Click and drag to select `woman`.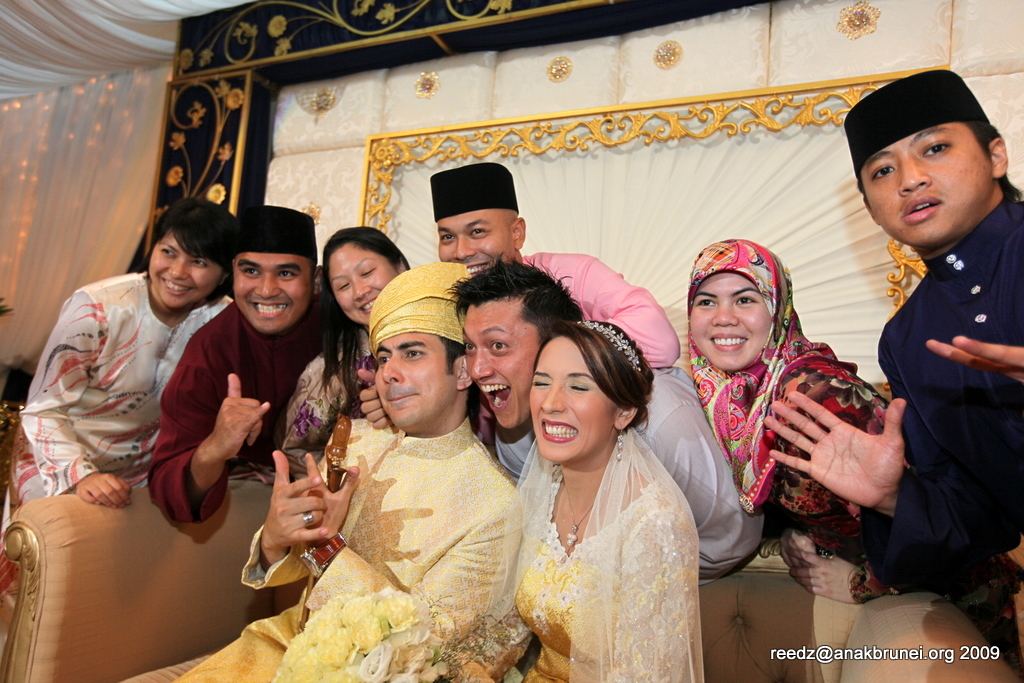
Selection: [684,239,1020,667].
